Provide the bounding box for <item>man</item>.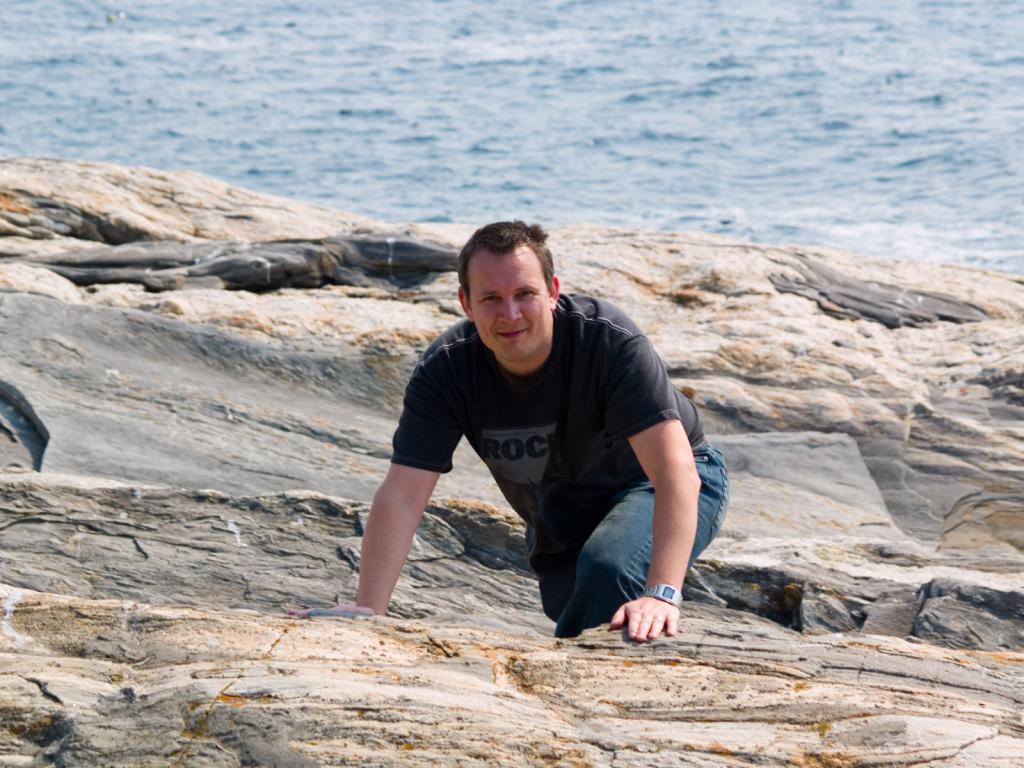
[336, 222, 726, 644].
